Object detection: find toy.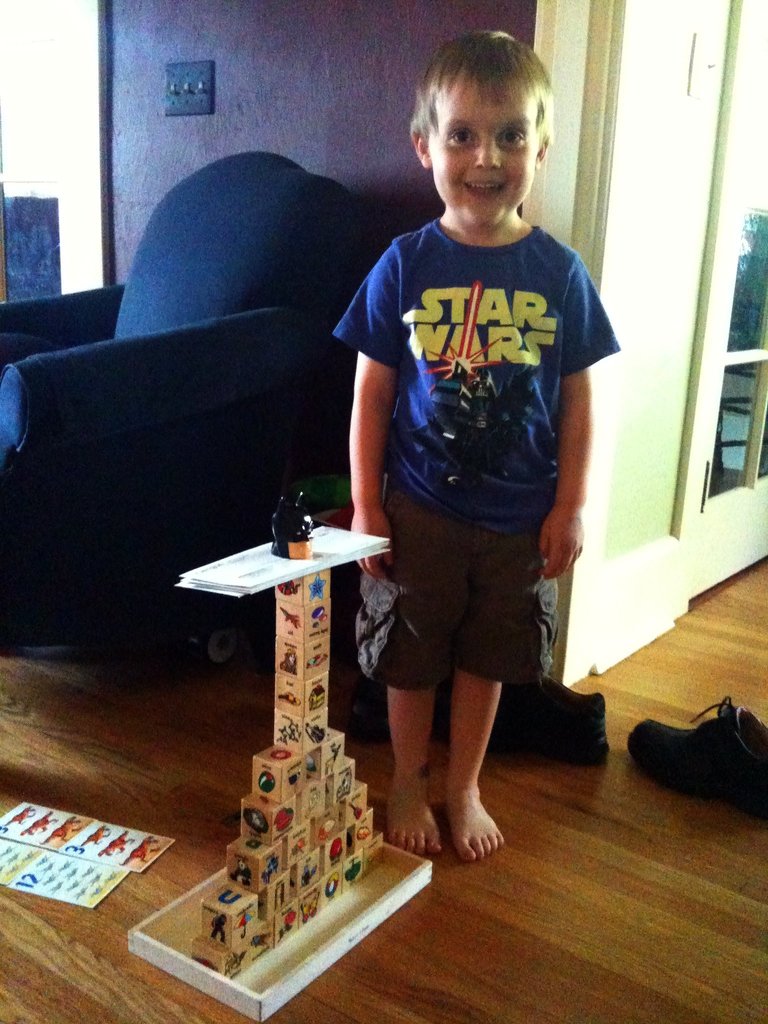
BBox(286, 540, 310, 557).
